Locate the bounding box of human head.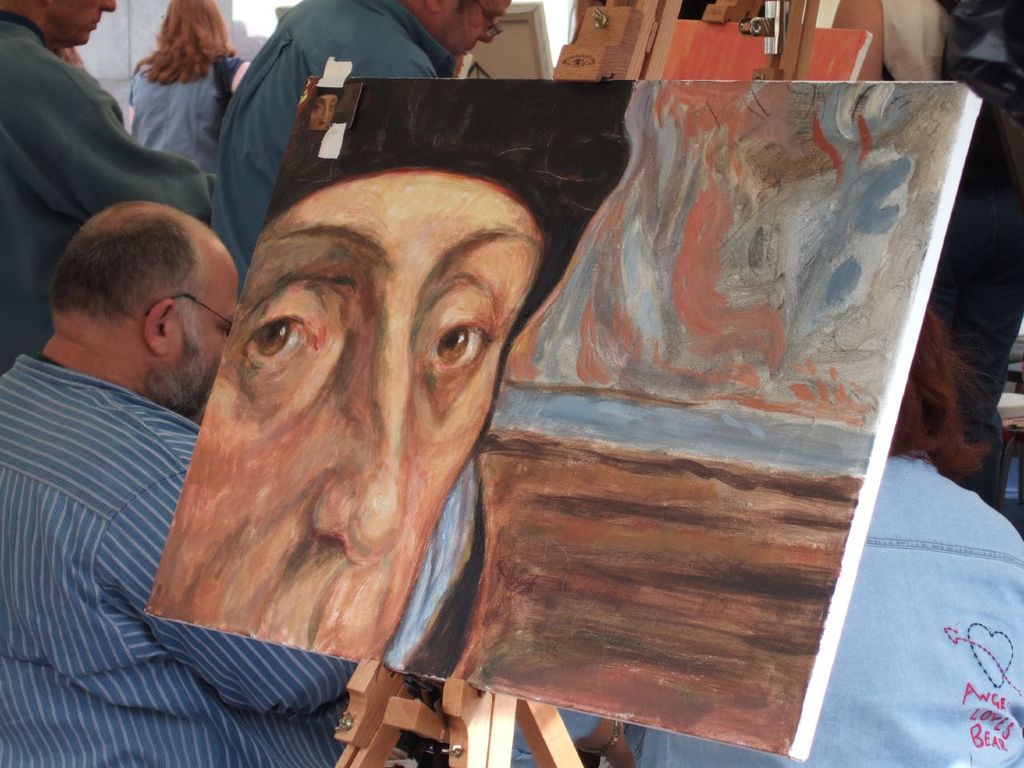
Bounding box: left=0, top=0, right=117, bottom=46.
